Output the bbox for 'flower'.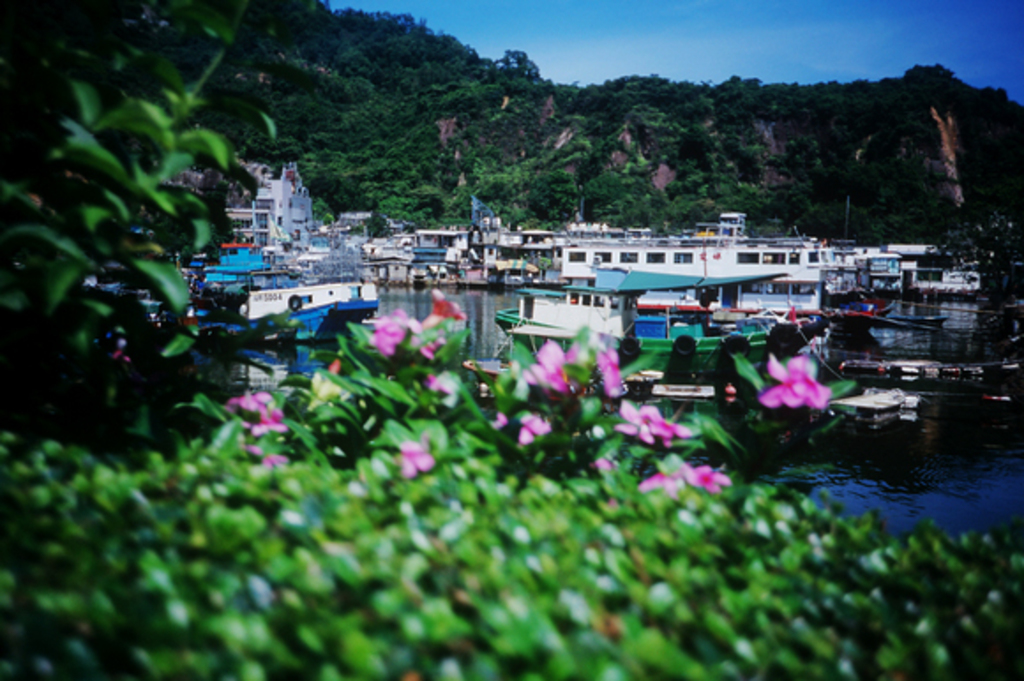
BBox(644, 471, 680, 494).
